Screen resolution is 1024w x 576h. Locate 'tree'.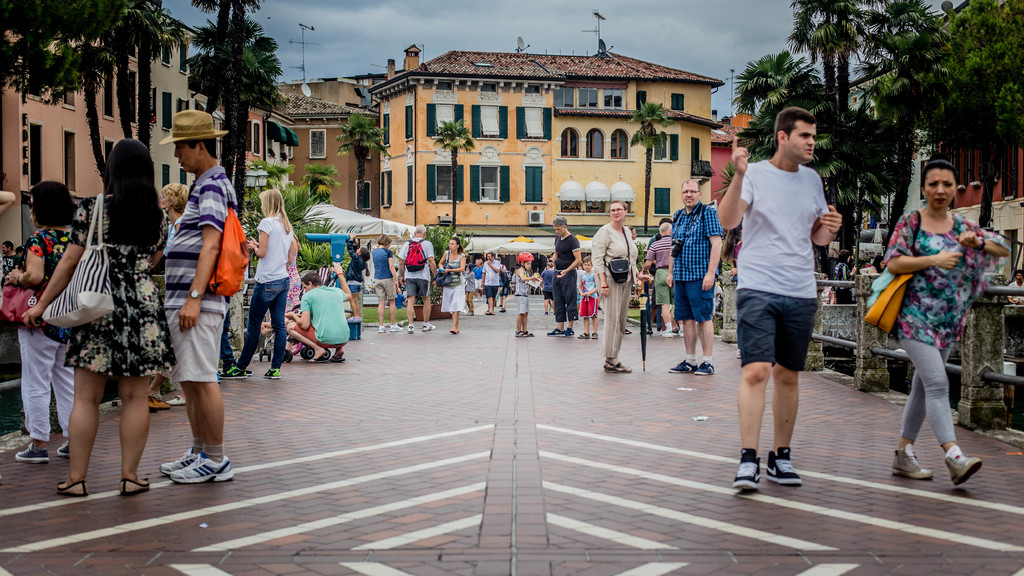
193,0,265,121.
